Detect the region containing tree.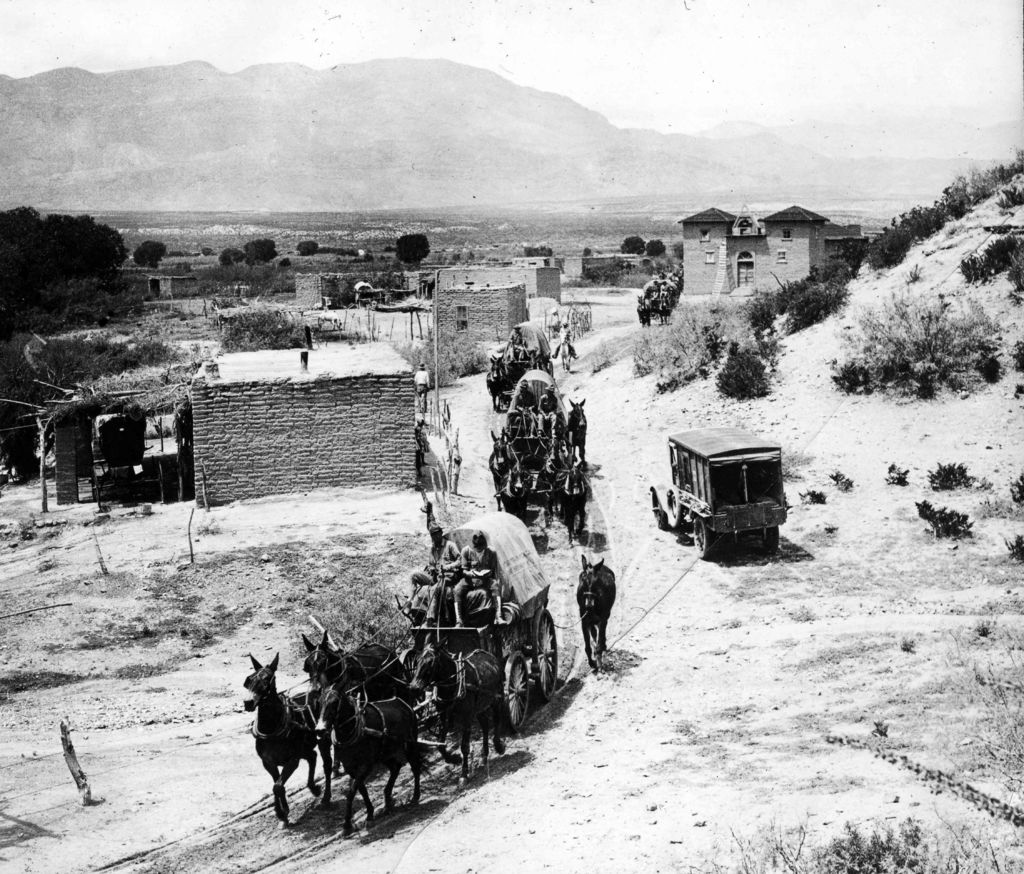
<bbox>618, 234, 643, 258</bbox>.
